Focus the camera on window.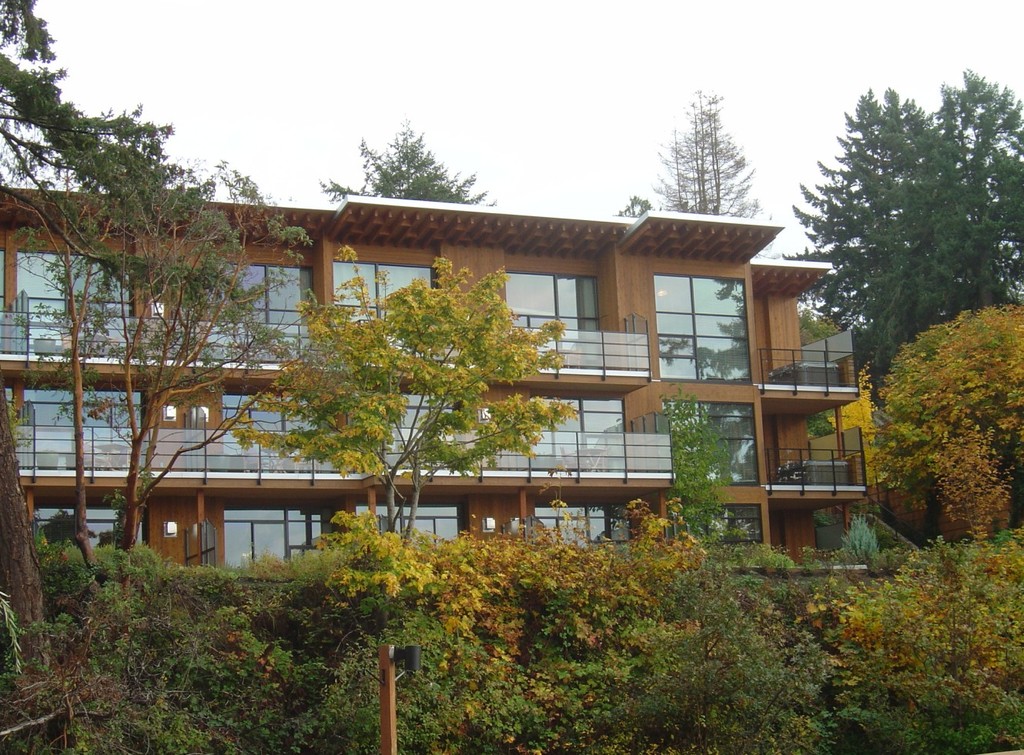
Focus region: region(664, 400, 760, 488).
